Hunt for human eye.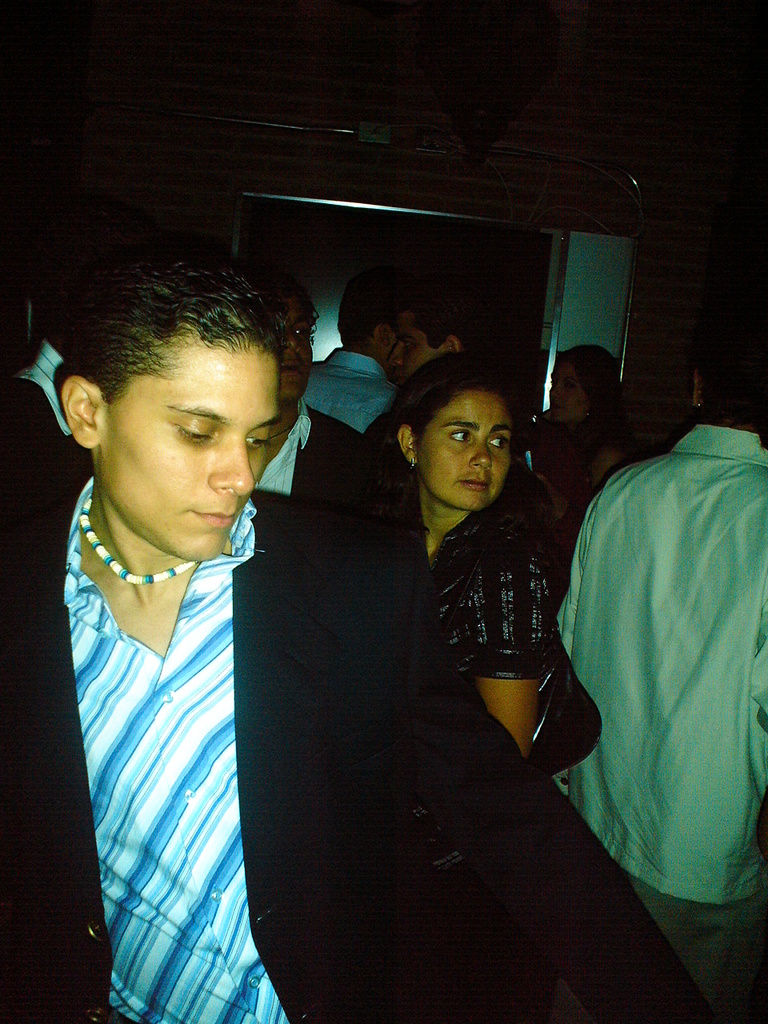
Hunted down at region(486, 434, 512, 455).
